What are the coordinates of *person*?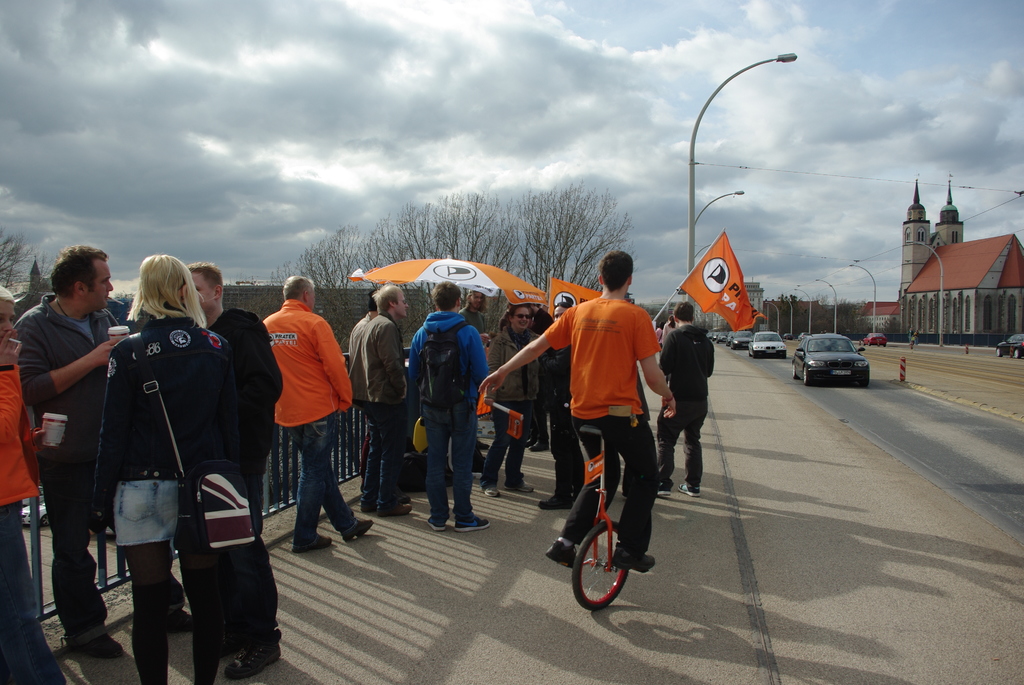
{"left": 257, "top": 276, "right": 381, "bottom": 549}.
